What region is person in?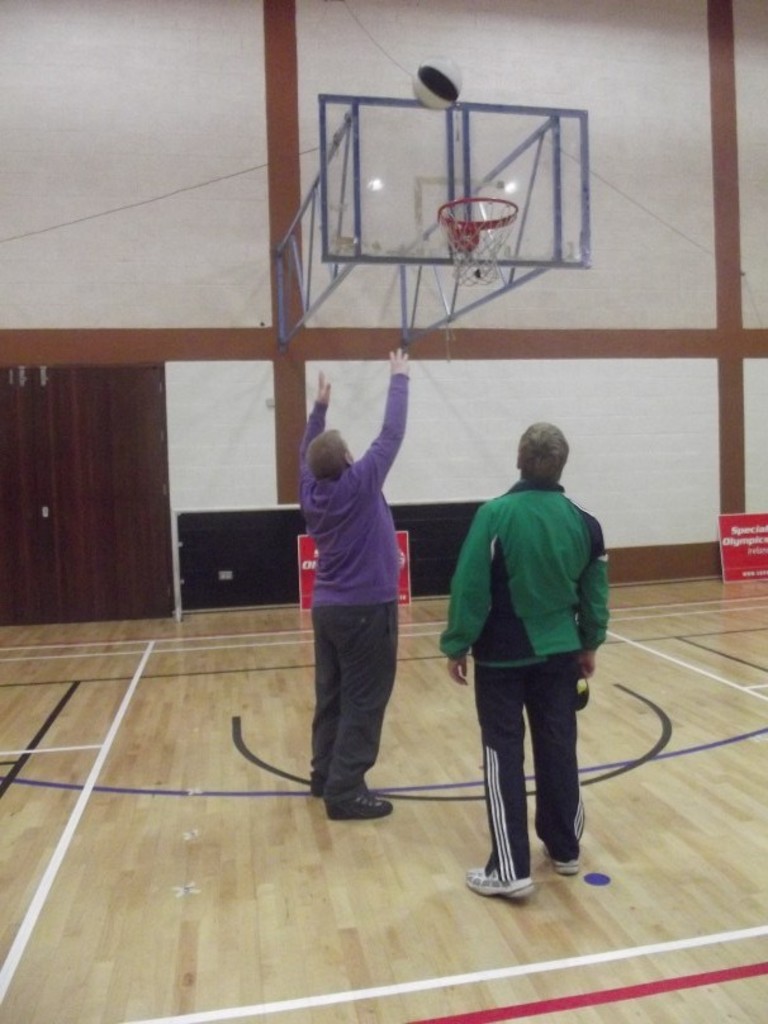
[left=283, top=342, right=431, bottom=835].
